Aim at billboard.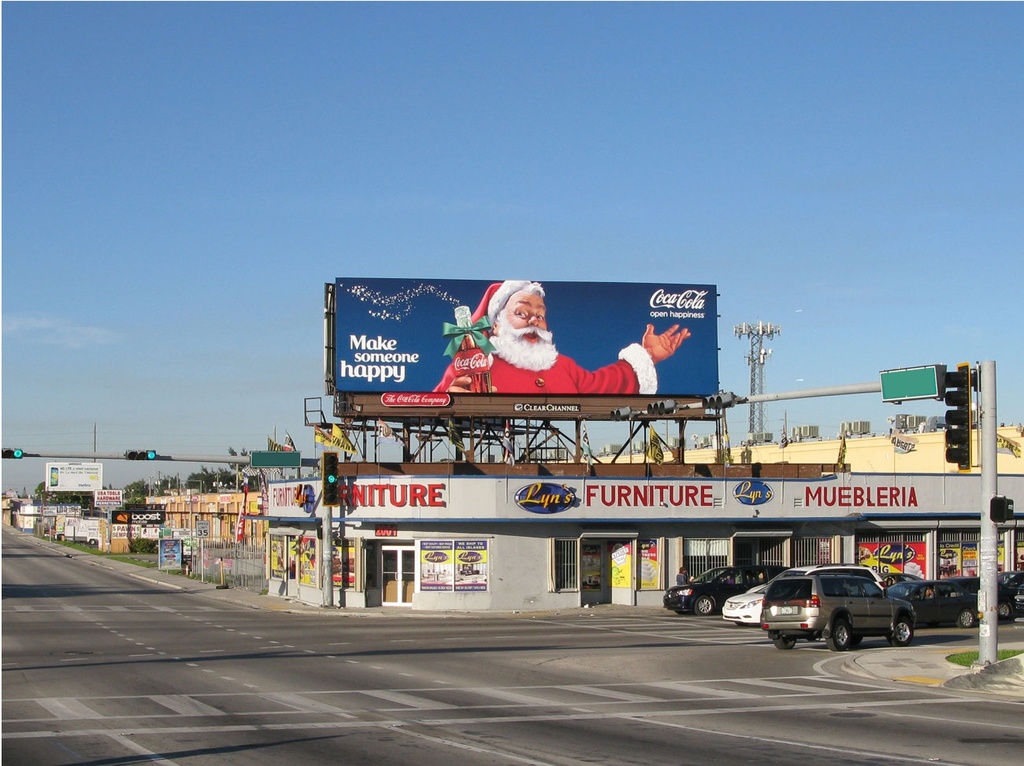
Aimed at select_region(331, 276, 718, 395).
